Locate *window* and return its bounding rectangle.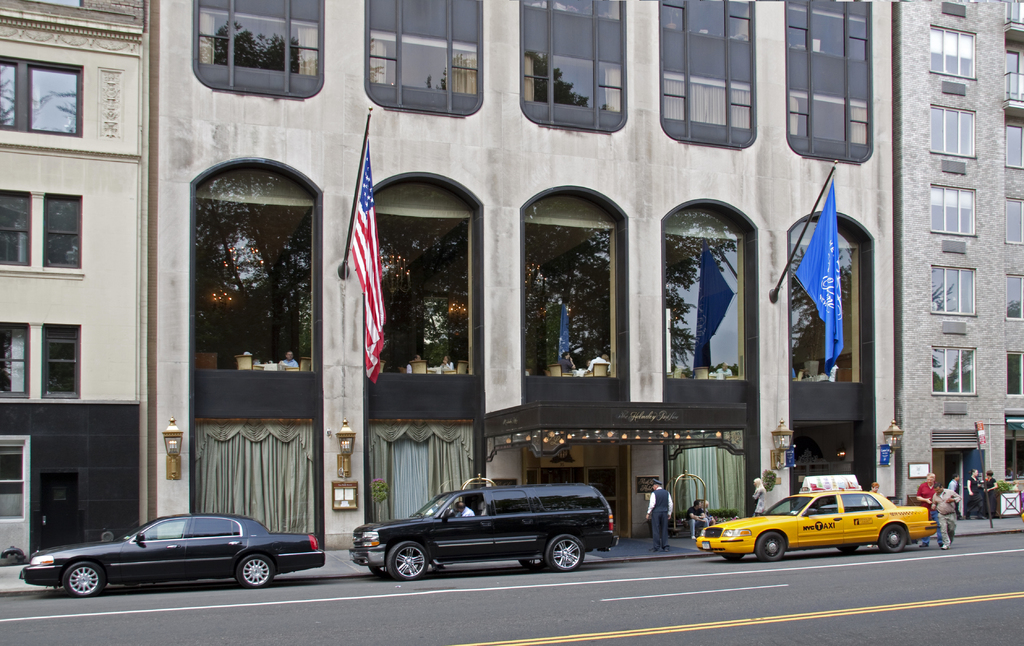
x1=0, y1=187, x2=32, y2=264.
